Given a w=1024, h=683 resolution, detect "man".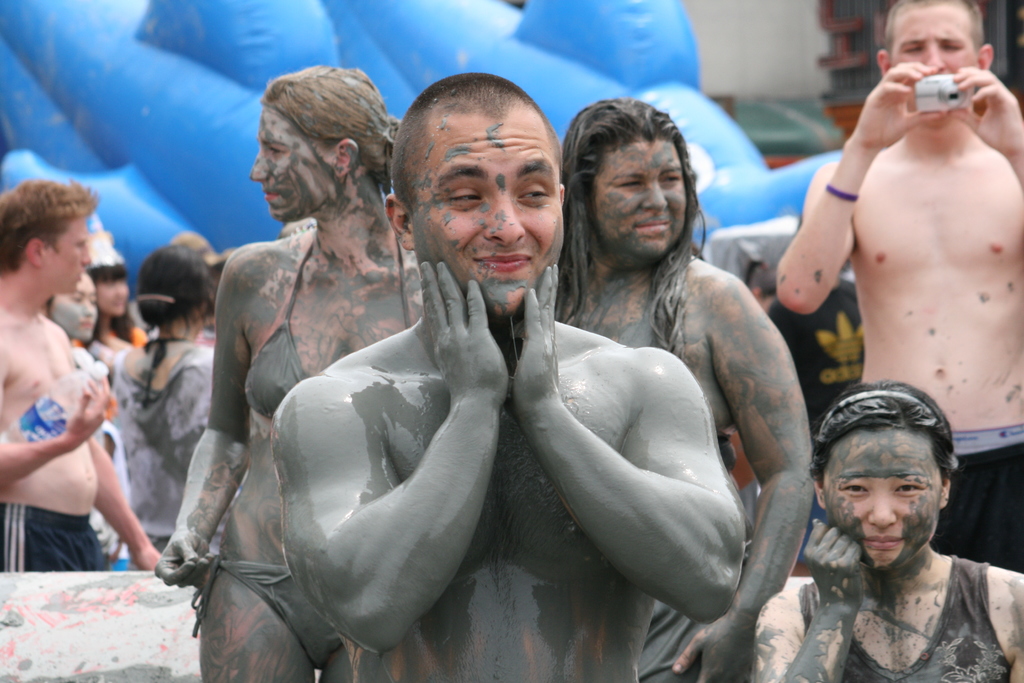
bbox(198, 83, 714, 659).
